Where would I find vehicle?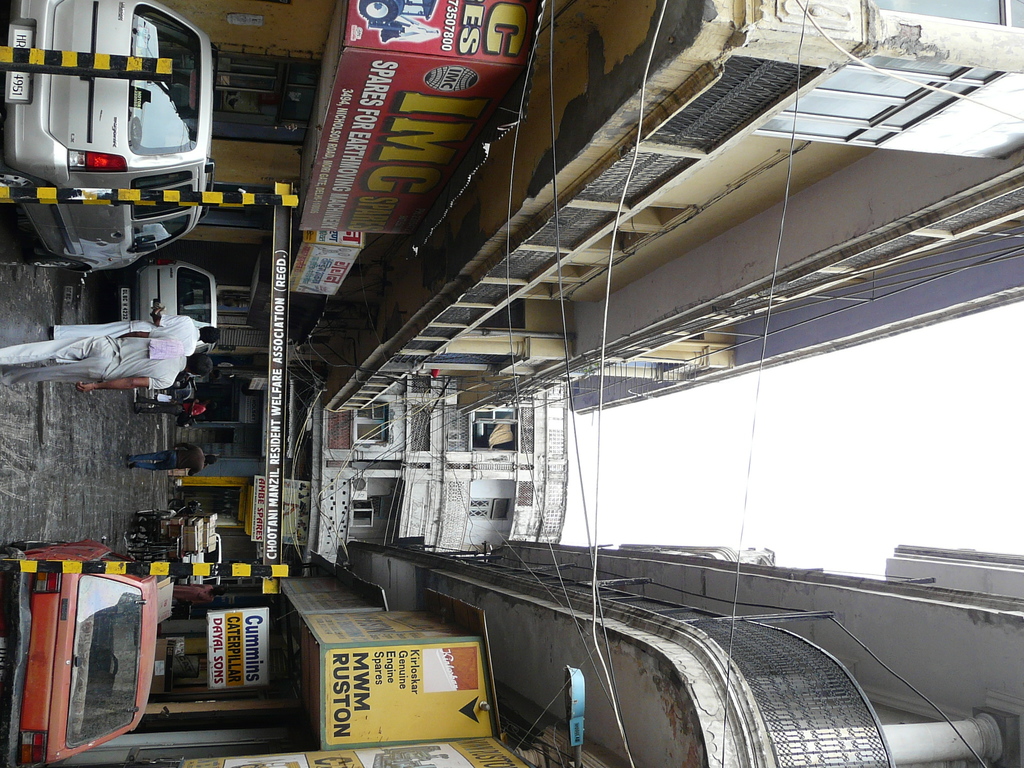
At bbox=[108, 260, 219, 331].
